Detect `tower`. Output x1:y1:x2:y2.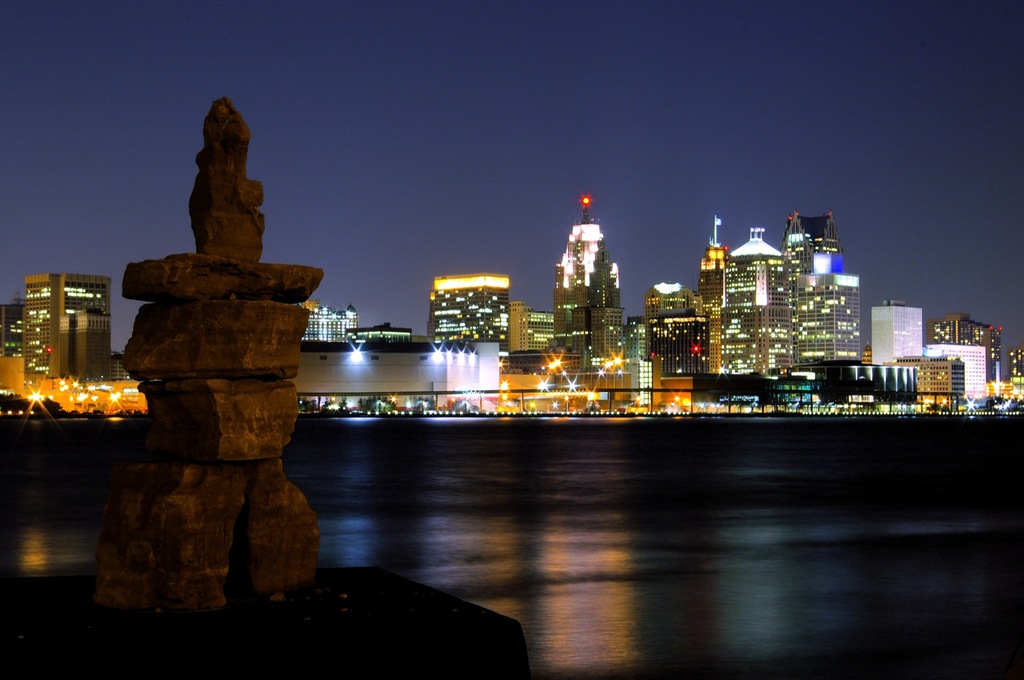
547:211:620:360.
